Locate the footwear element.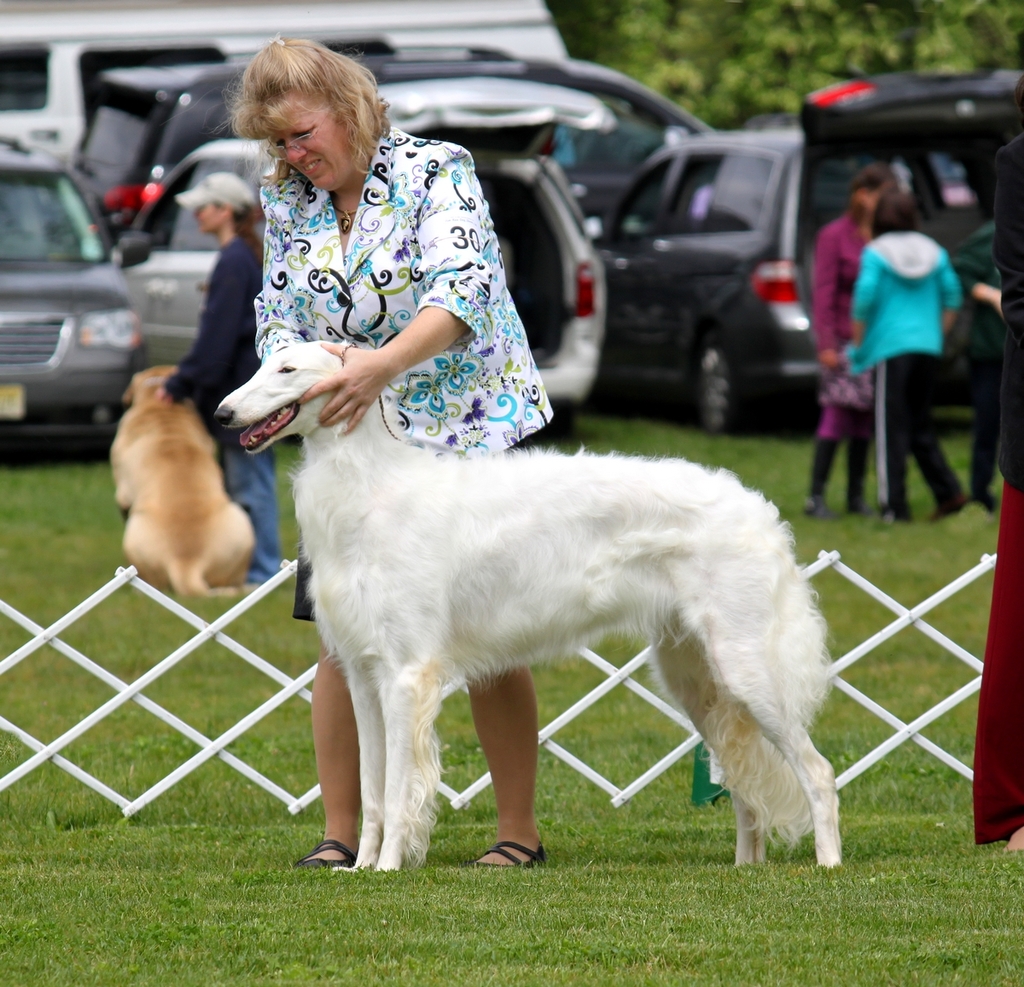
Element bbox: (475,836,550,866).
